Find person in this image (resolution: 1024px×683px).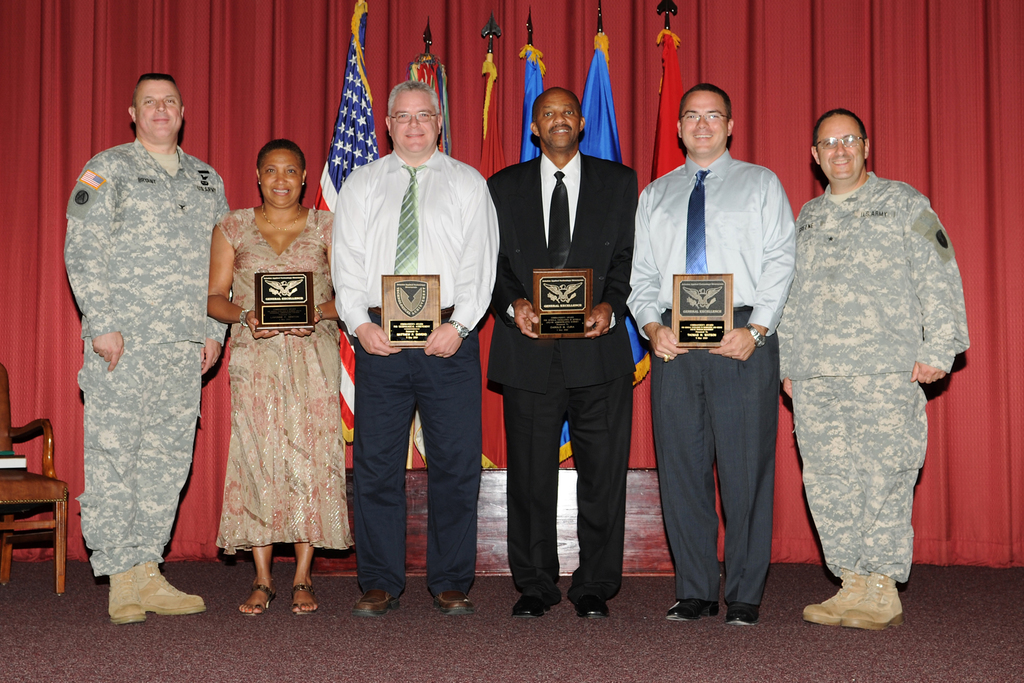
486 86 633 618.
